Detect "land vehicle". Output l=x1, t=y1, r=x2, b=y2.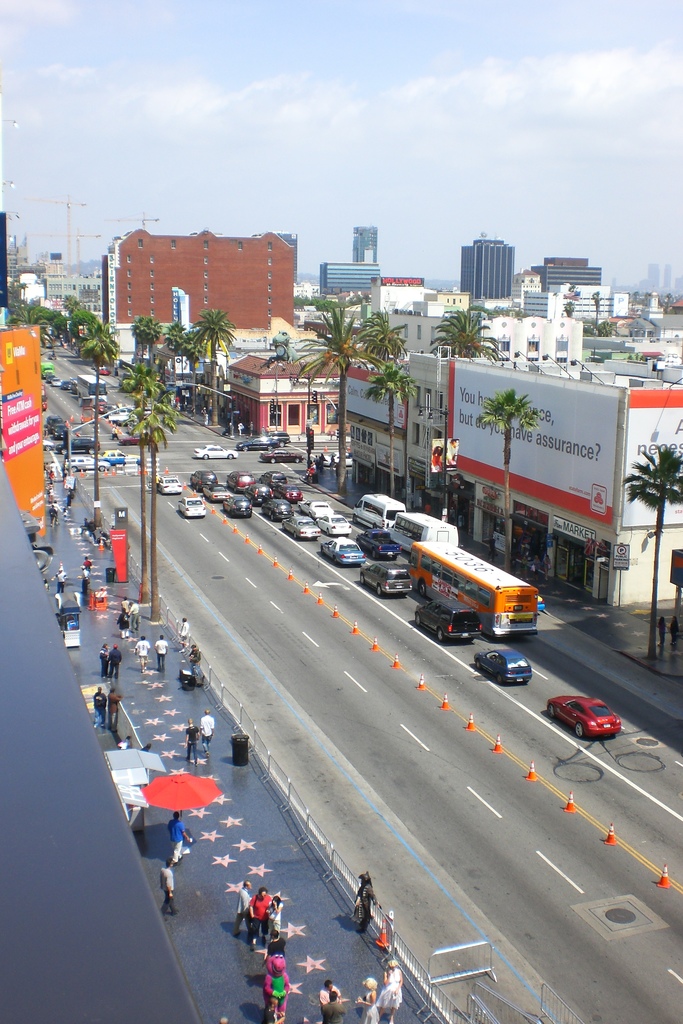
l=207, t=485, r=229, b=494.
